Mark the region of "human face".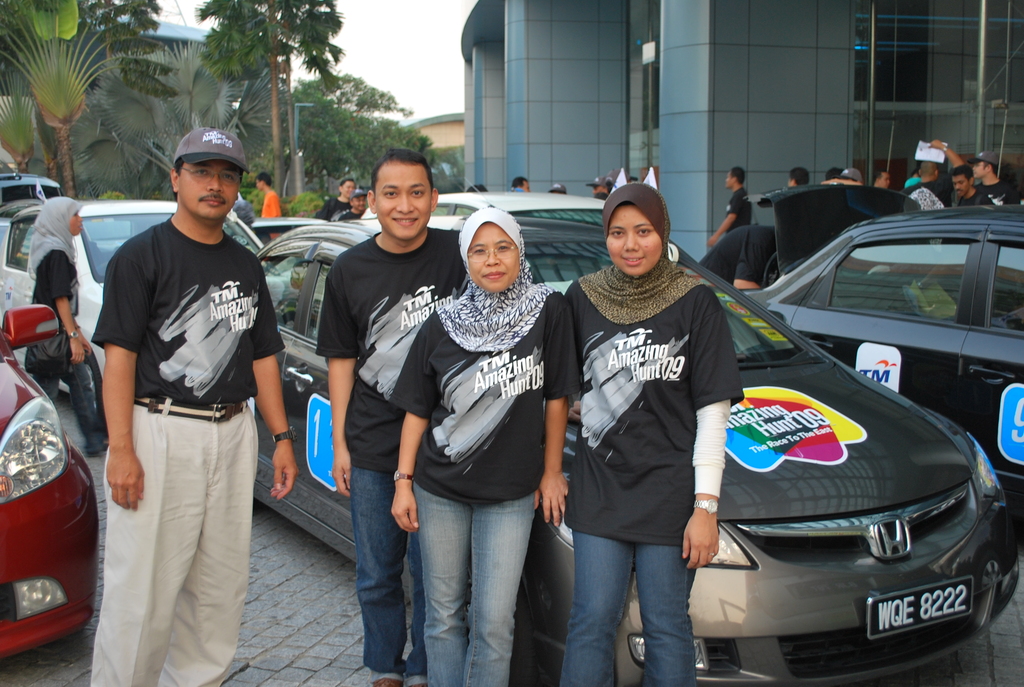
Region: <box>340,181,357,197</box>.
